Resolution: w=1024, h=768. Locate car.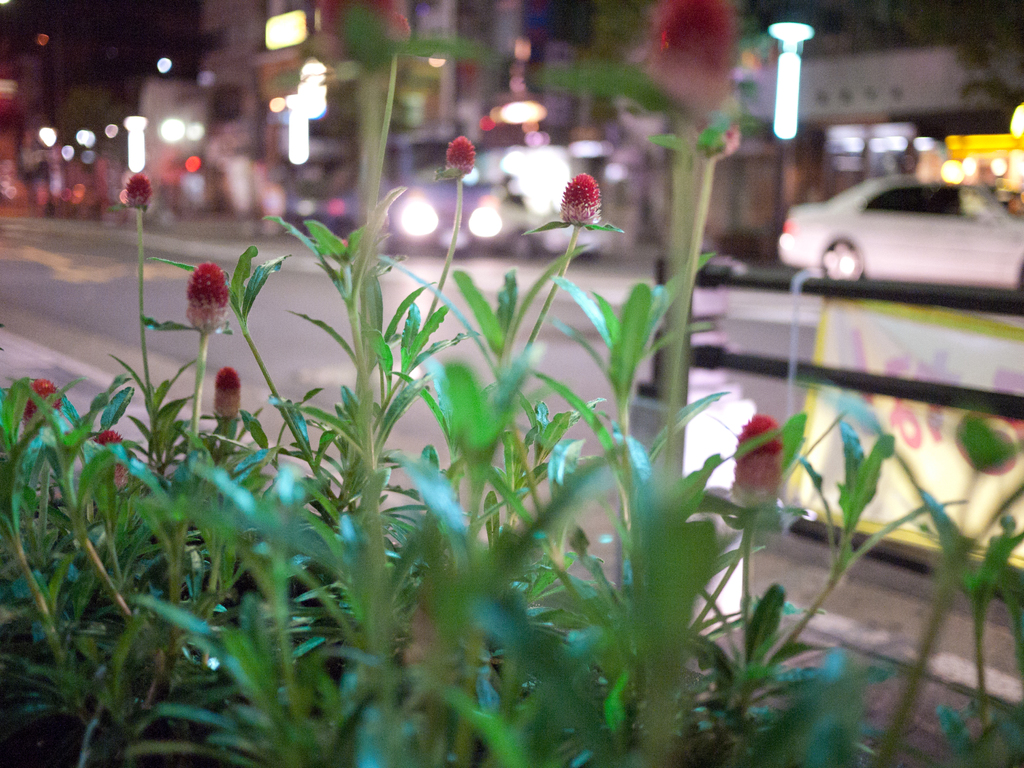
[left=769, top=154, right=1012, bottom=297].
